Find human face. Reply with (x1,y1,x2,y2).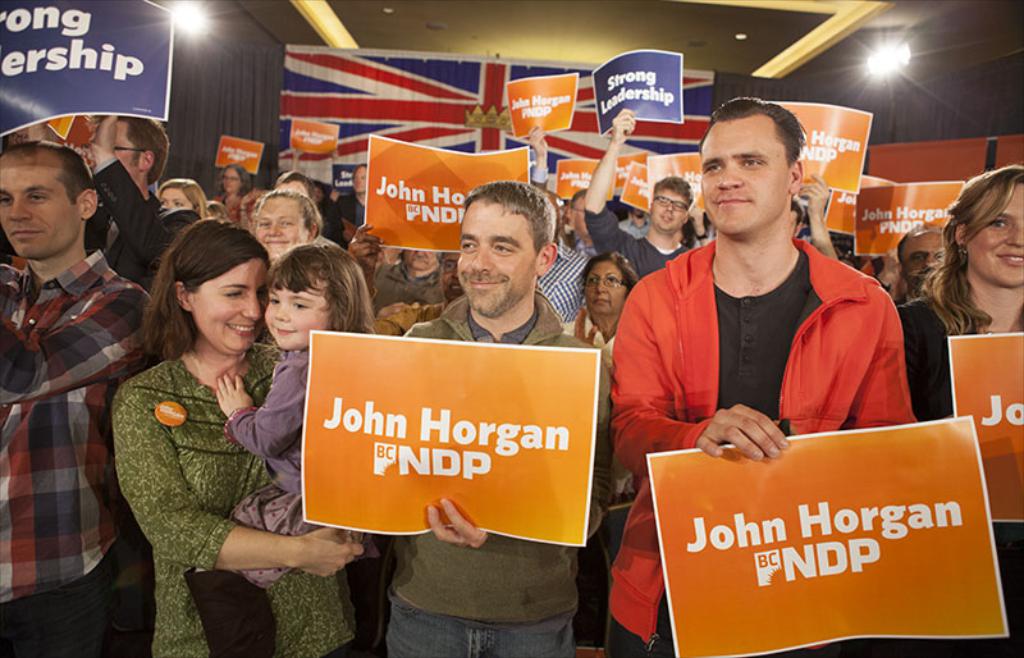
(456,200,539,320).
